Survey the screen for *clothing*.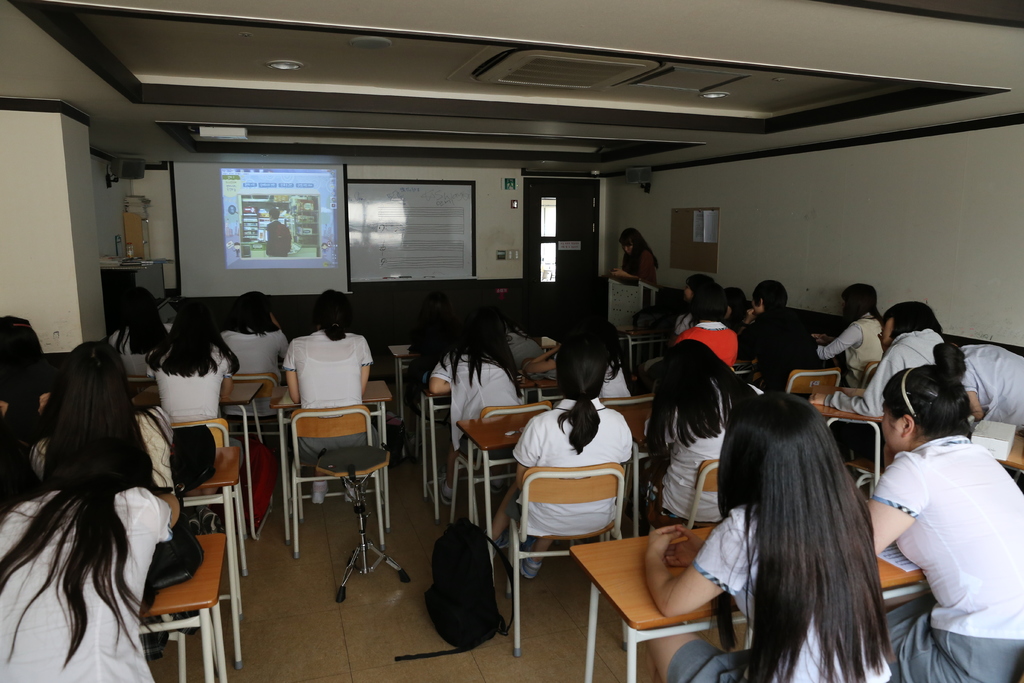
Survey found: detection(619, 247, 657, 311).
